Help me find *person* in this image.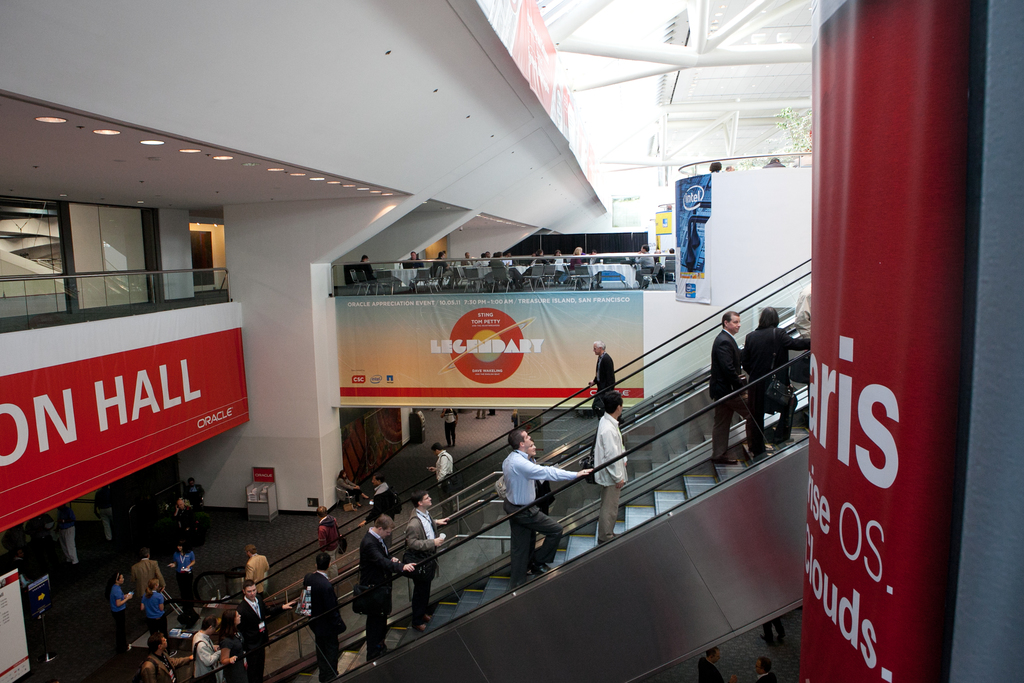
Found it: region(215, 612, 247, 680).
